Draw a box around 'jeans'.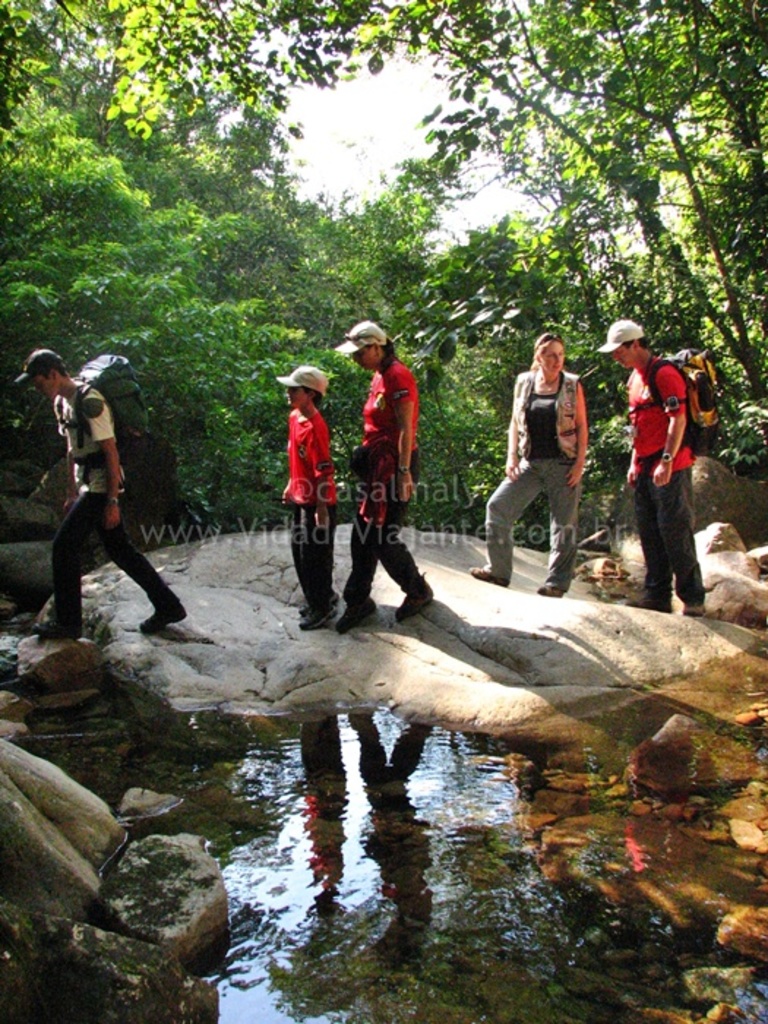
select_region(285, 500, 335, 617).
